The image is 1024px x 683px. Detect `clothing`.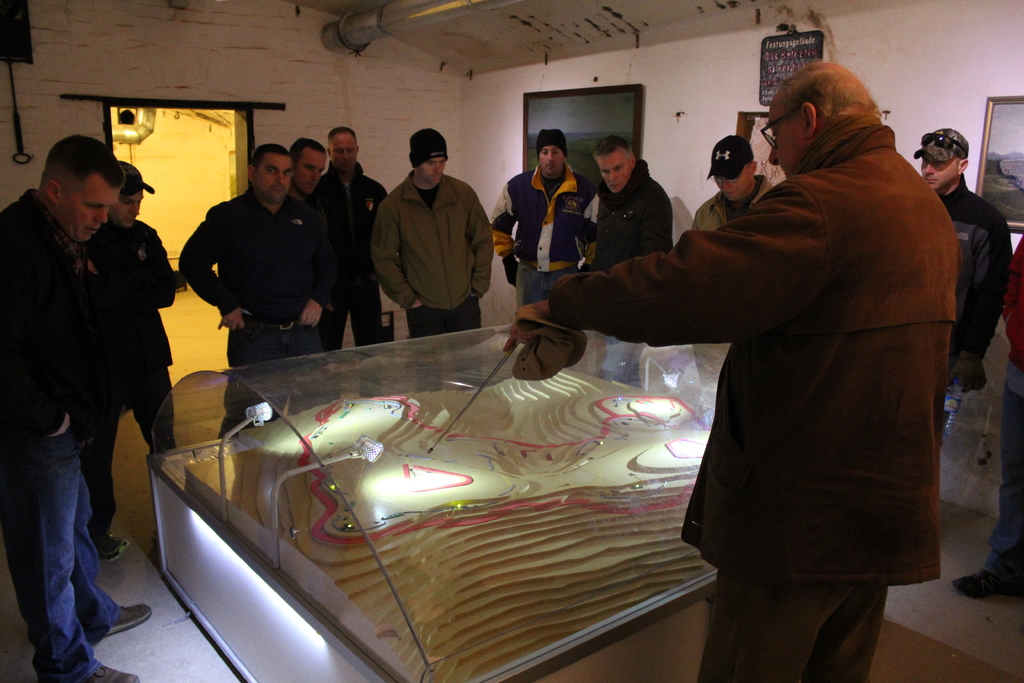
Detection: bbox=[544, 117, 950, 682].
